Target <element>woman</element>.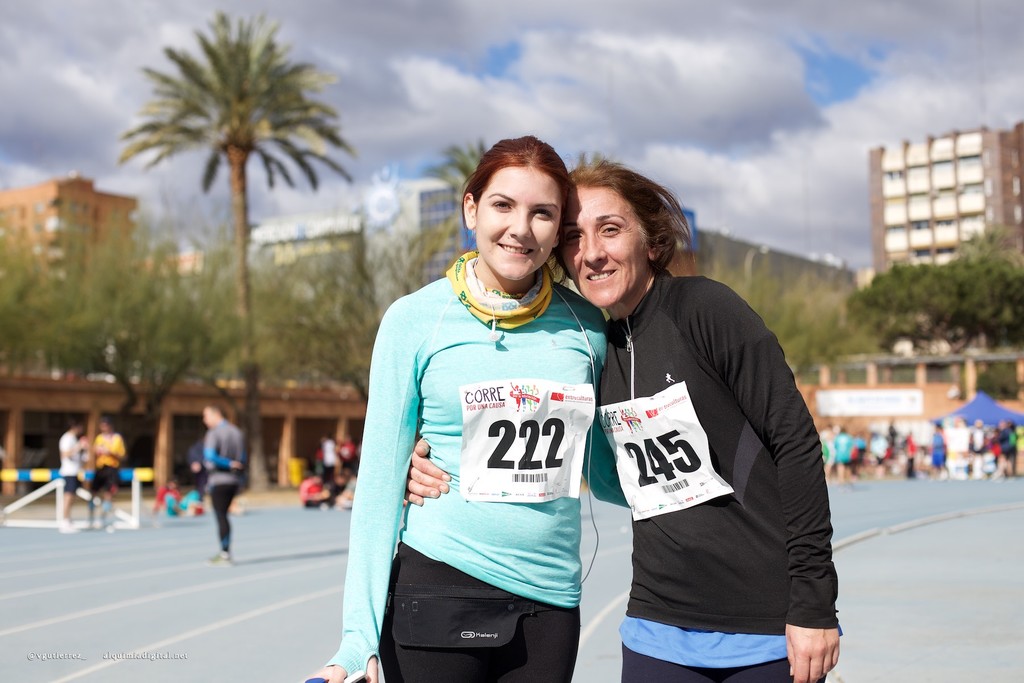
Target region: [left=405, top=160, right=844, bottom=682].
